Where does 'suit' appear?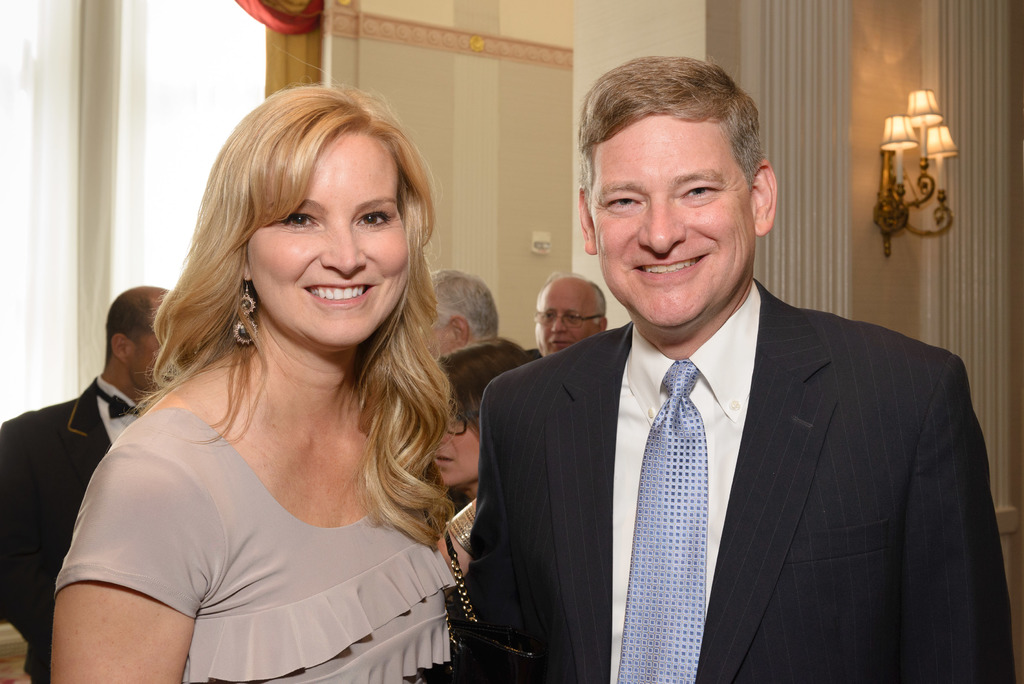
Appears at (0, 373, 141, 683).
